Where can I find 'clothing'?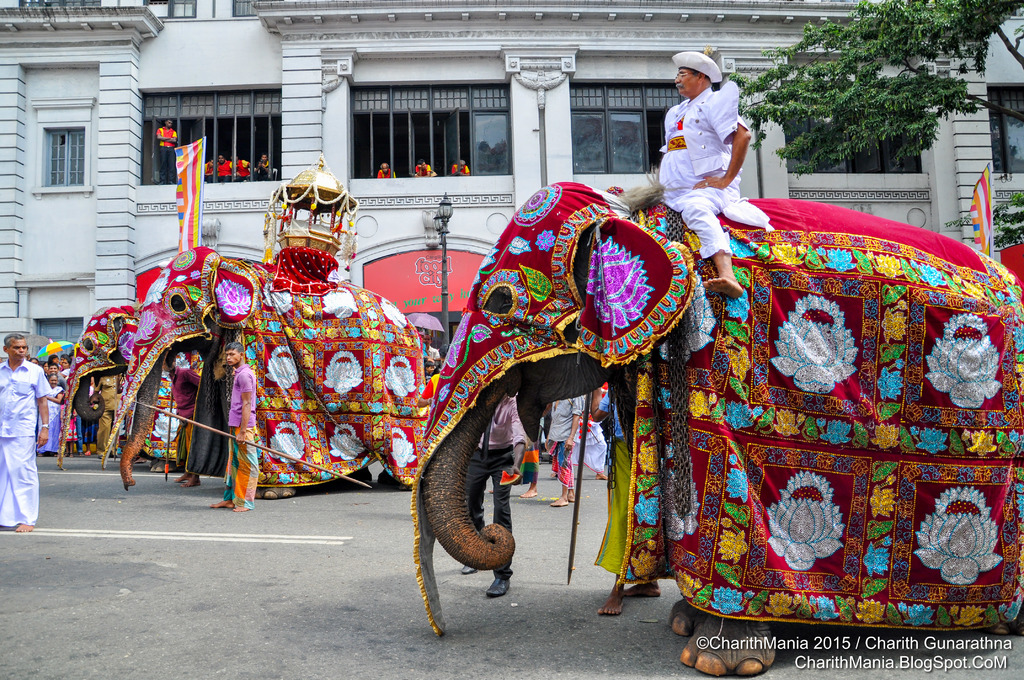
You can find it at pyautogui.locateOnScreen(165, 366, 204, 464).
